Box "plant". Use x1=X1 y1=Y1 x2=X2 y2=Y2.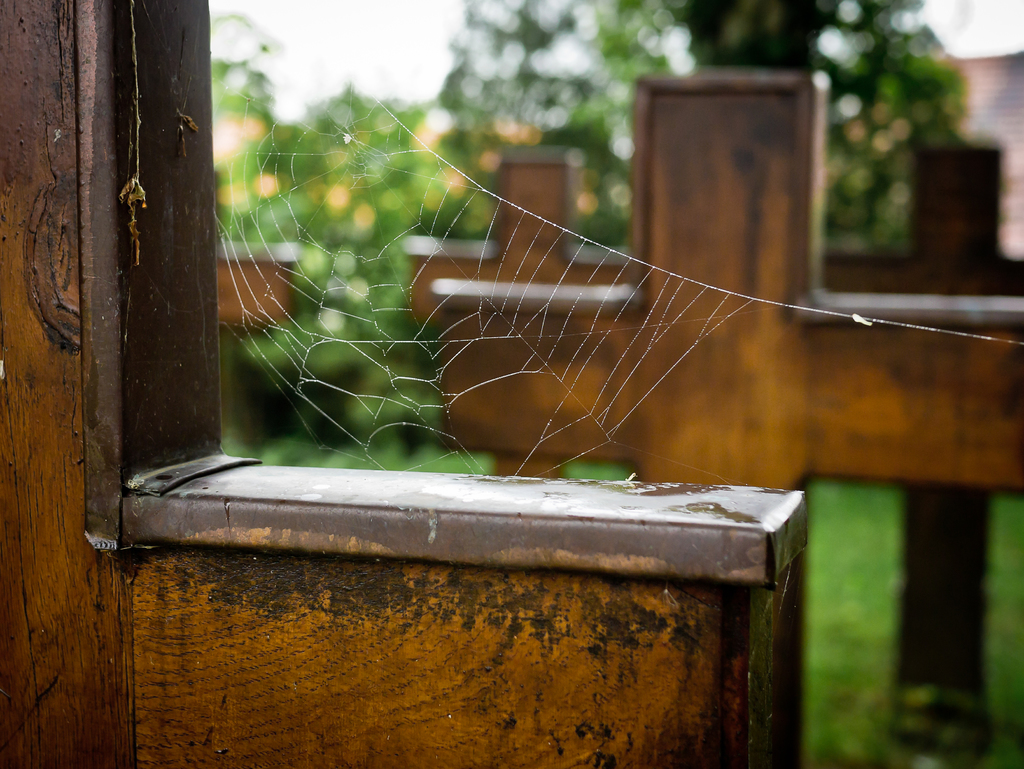
x1=244 y1=403 x2=637 y2=477.
